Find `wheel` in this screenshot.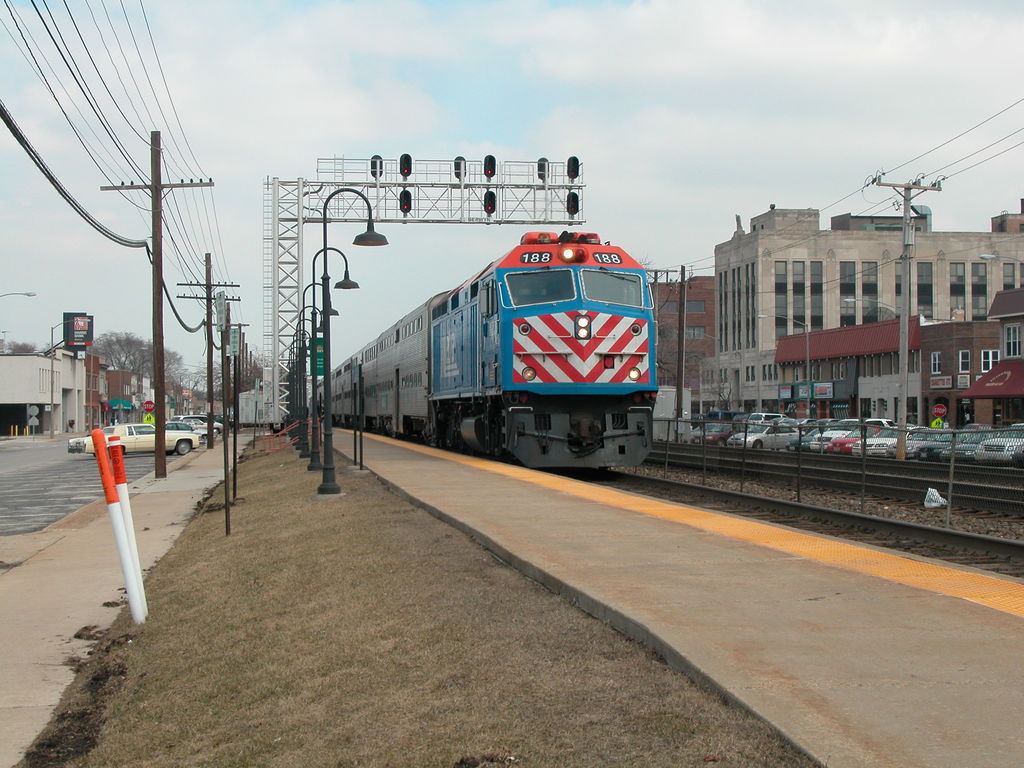
The bounding box for `wheel` is (165,450,174,456).
